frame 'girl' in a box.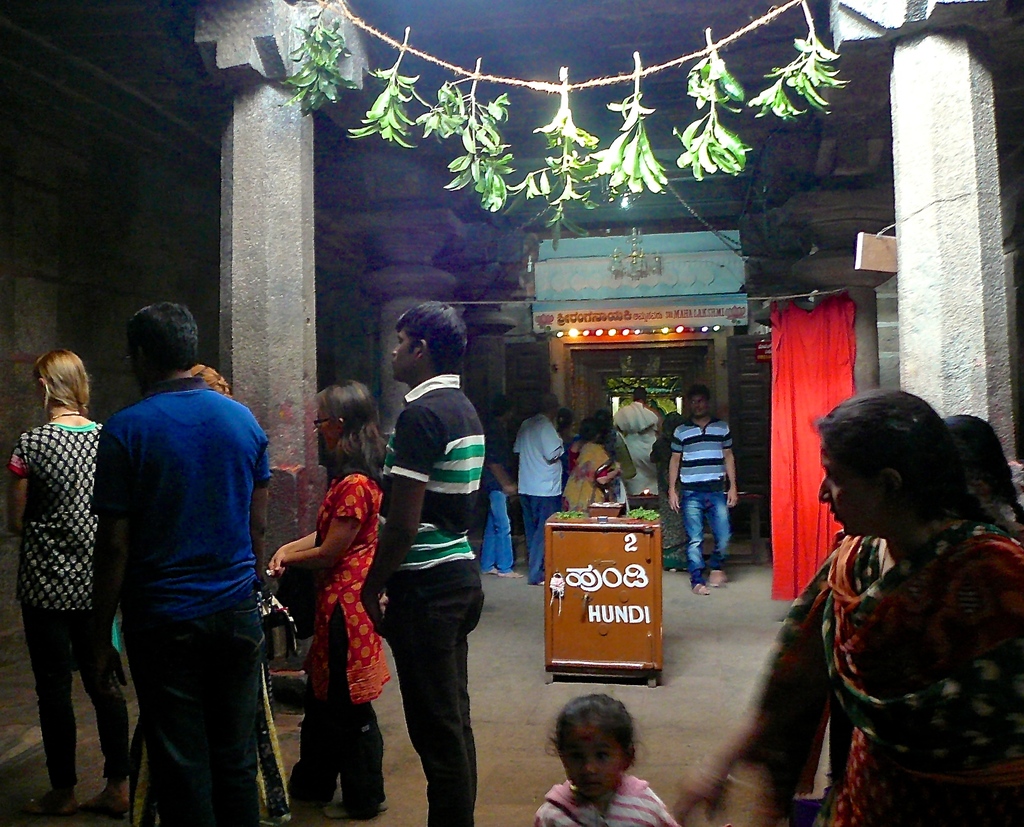
{"x1": 682, "y1": 381, "x2": 1023, "y2": 826}.
